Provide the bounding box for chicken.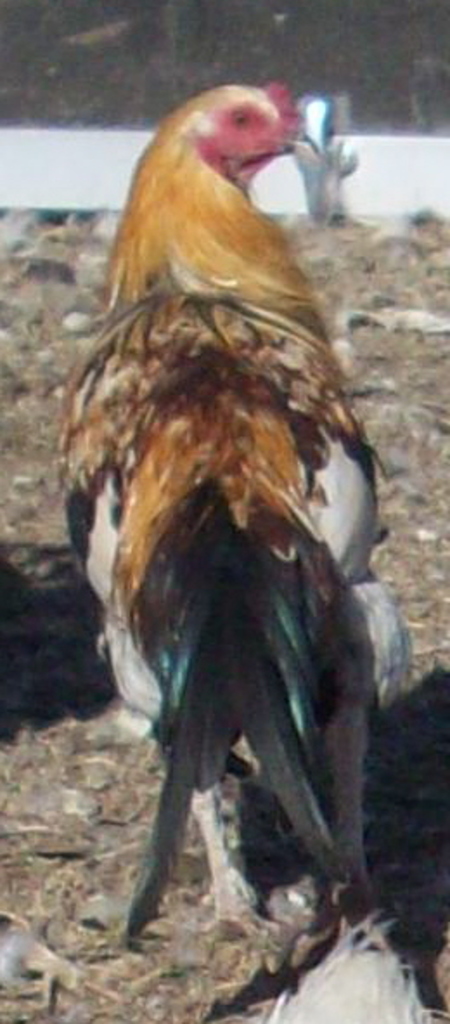
31,62,426,955.
